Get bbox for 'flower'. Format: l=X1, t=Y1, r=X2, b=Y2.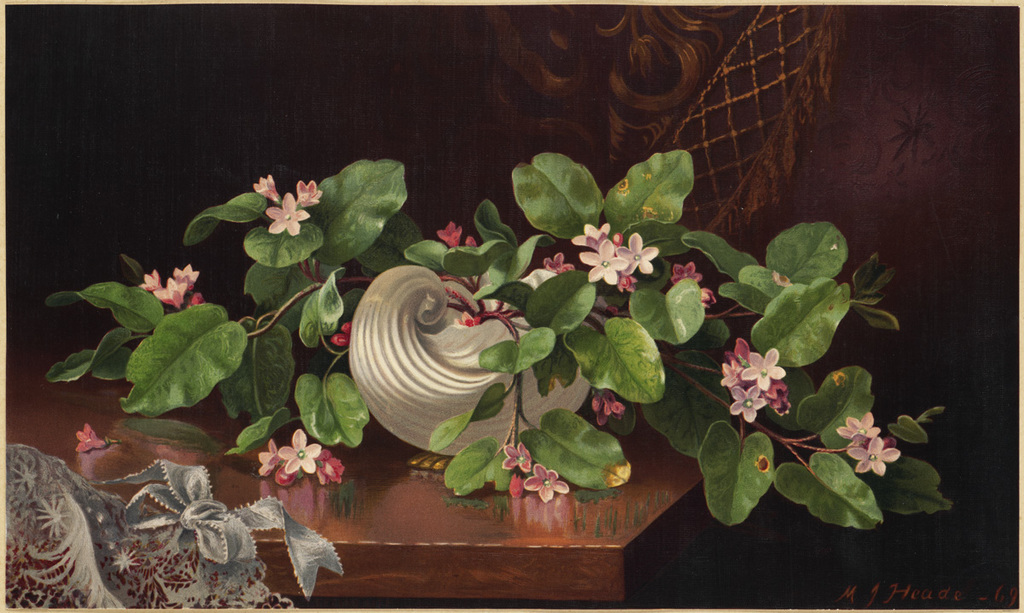
l=78, t=423, r=112, b=459.
